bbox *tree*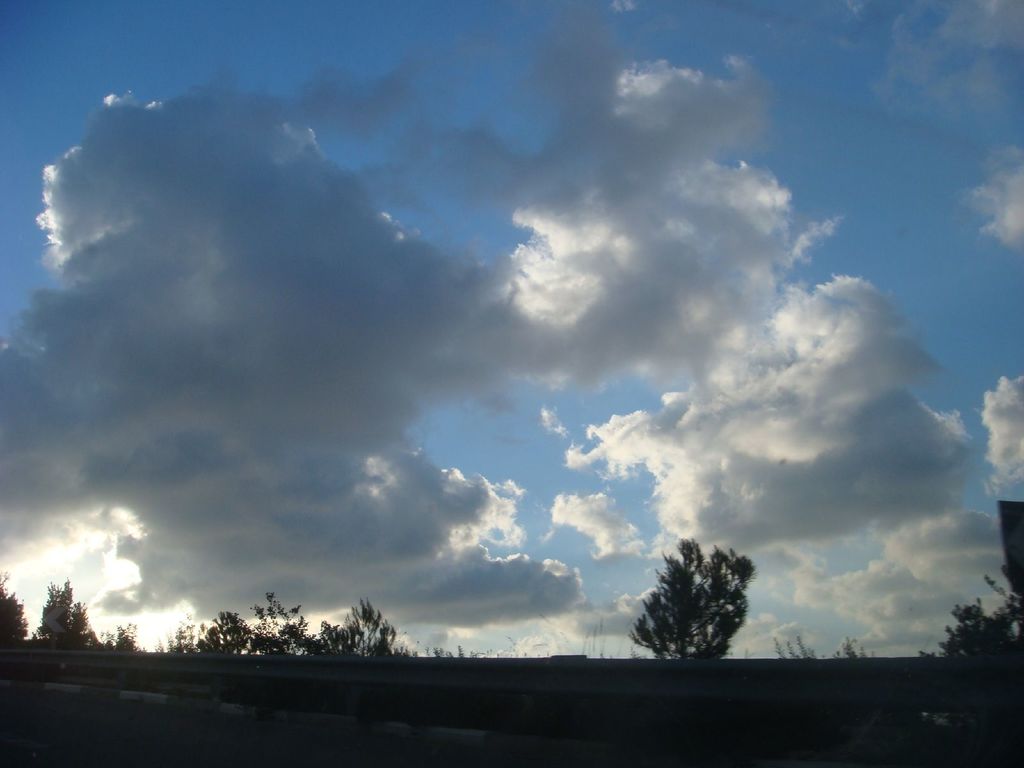
l=33, t=580, r=90, b=644
